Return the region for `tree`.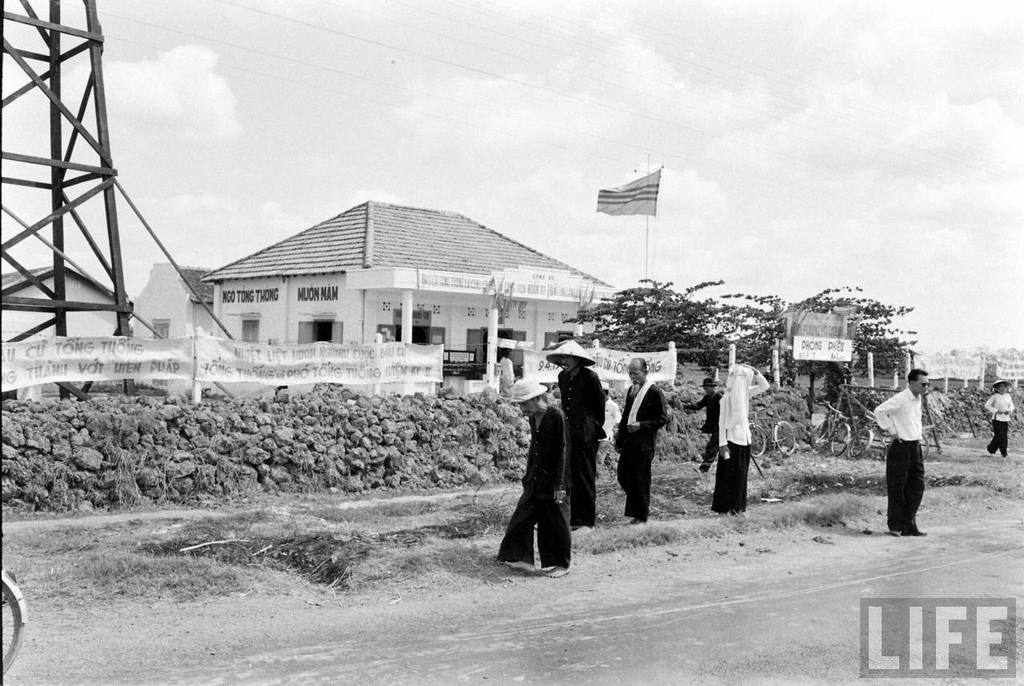
558/275/754/377.
